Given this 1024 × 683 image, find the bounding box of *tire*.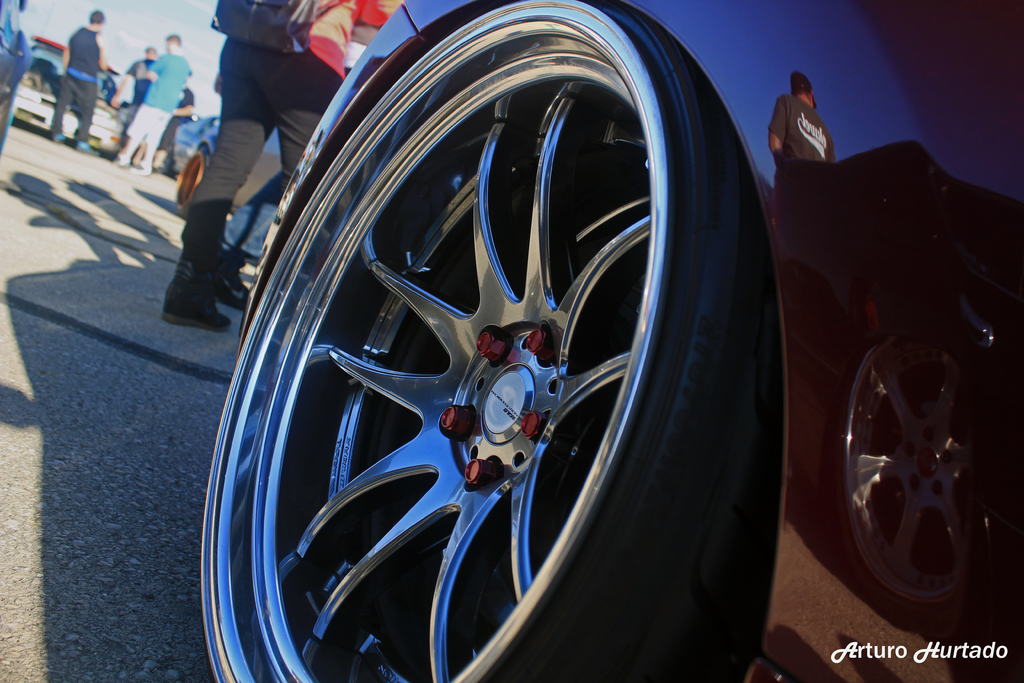
l=176, t=152, r=209, b=211.
